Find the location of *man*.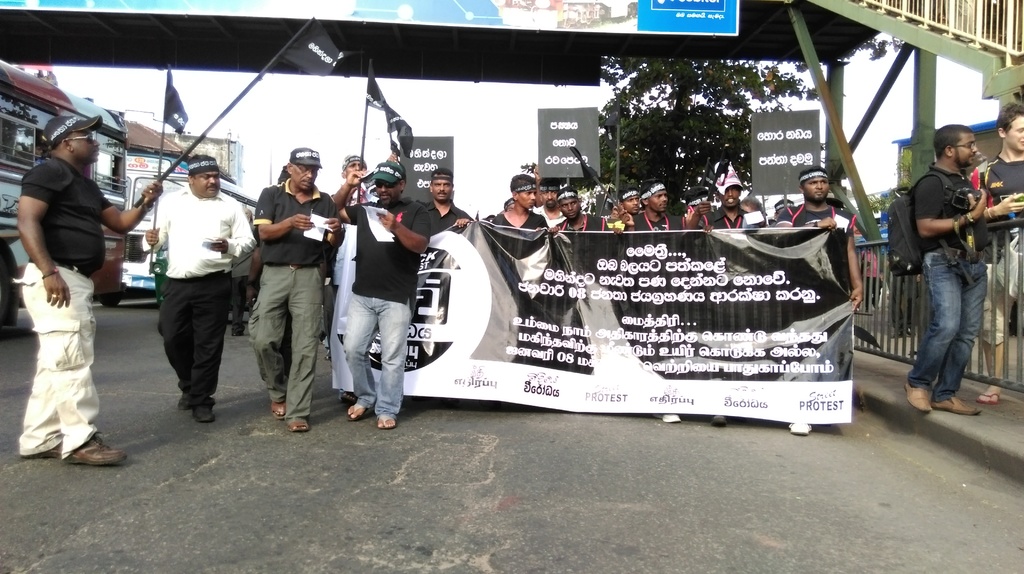
Location: <bbox>147, 153, 256, 429</bbox>.
